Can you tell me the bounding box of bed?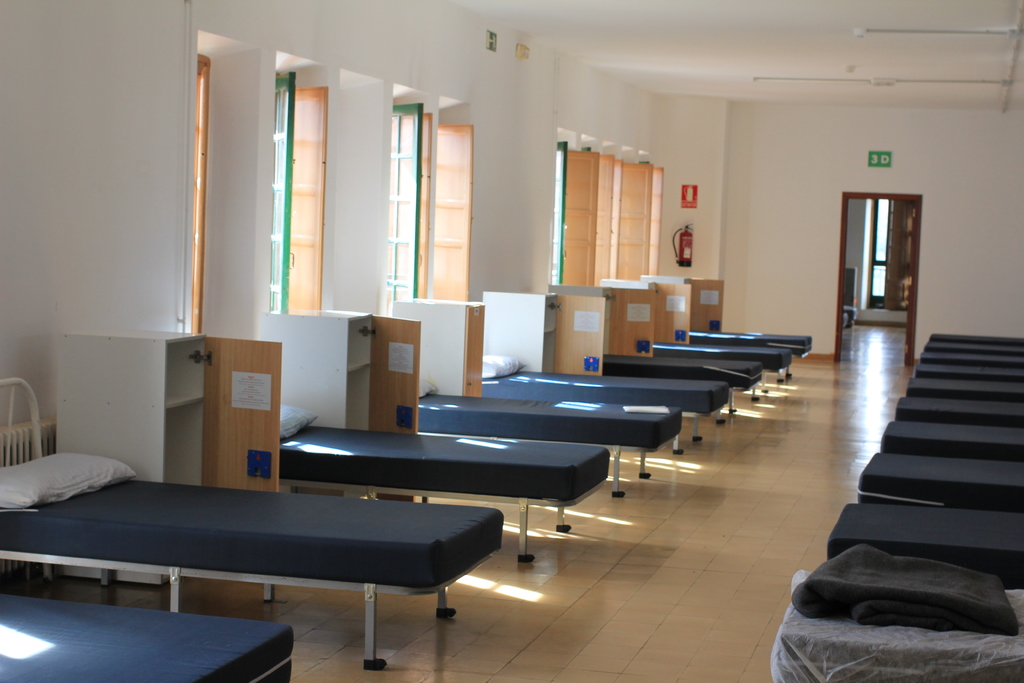
<box>879,412,1023,459</box>.
